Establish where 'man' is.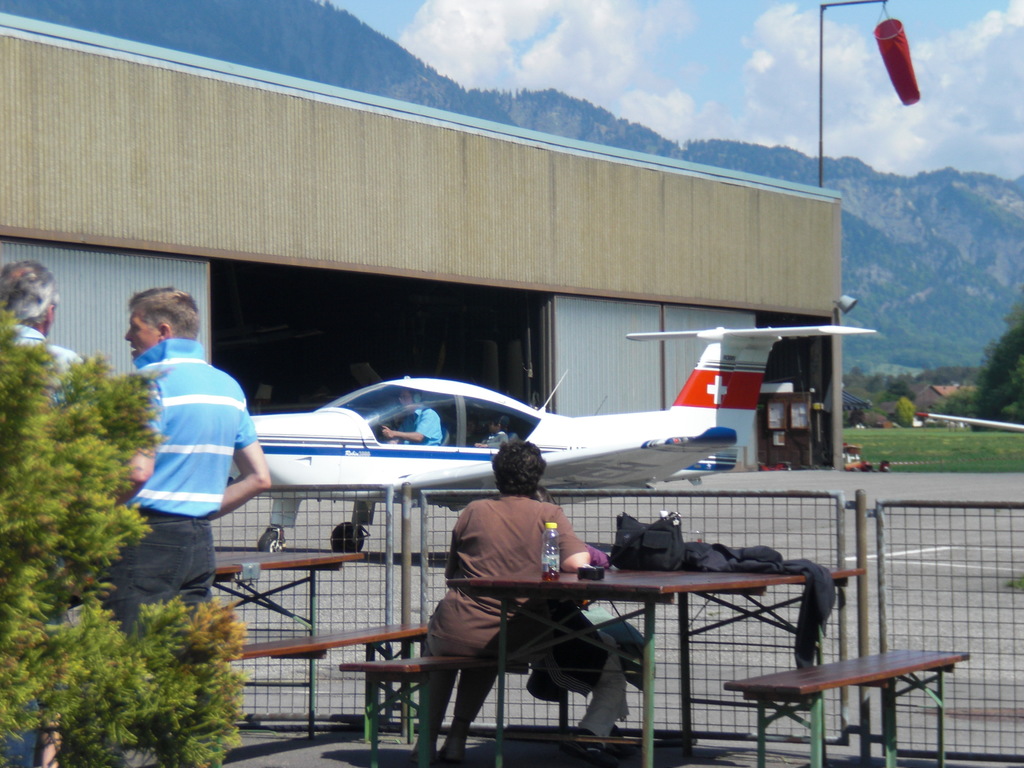
Established at rect(374, 385, 445, 450).
